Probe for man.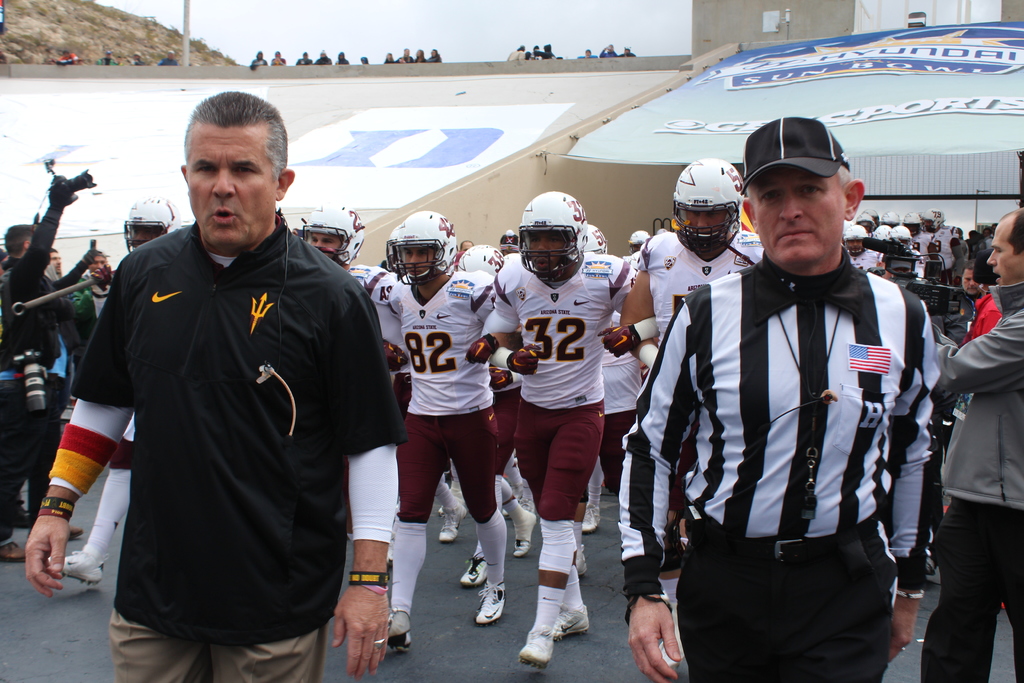
Probe result: bbox(913, 211, 1023, 682).
